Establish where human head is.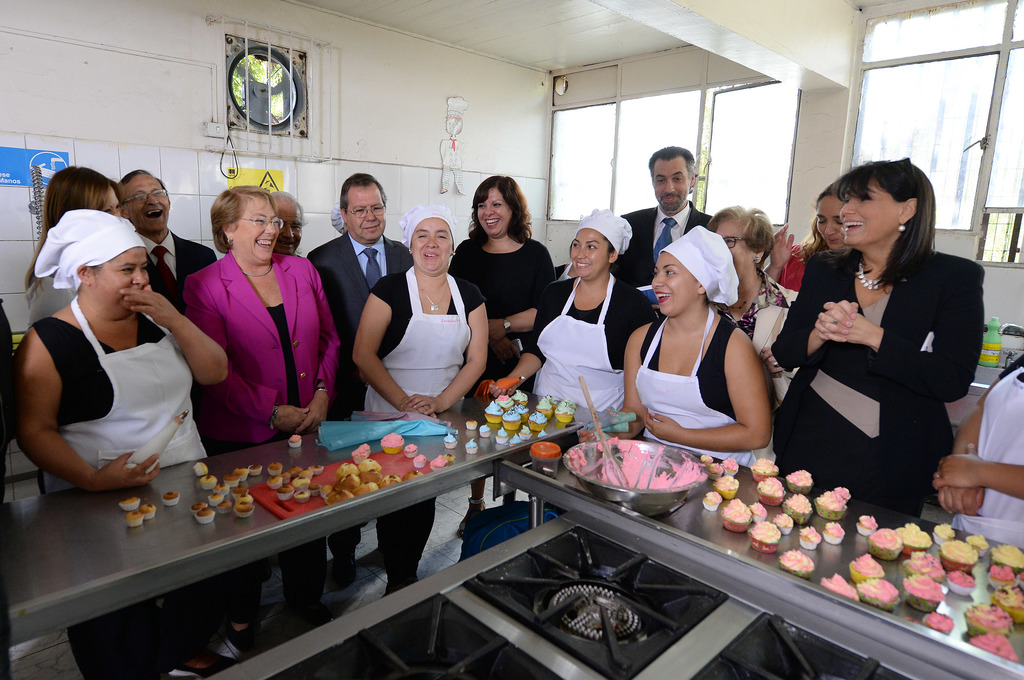
Established at l=468, t=169, r=533, b=238.
